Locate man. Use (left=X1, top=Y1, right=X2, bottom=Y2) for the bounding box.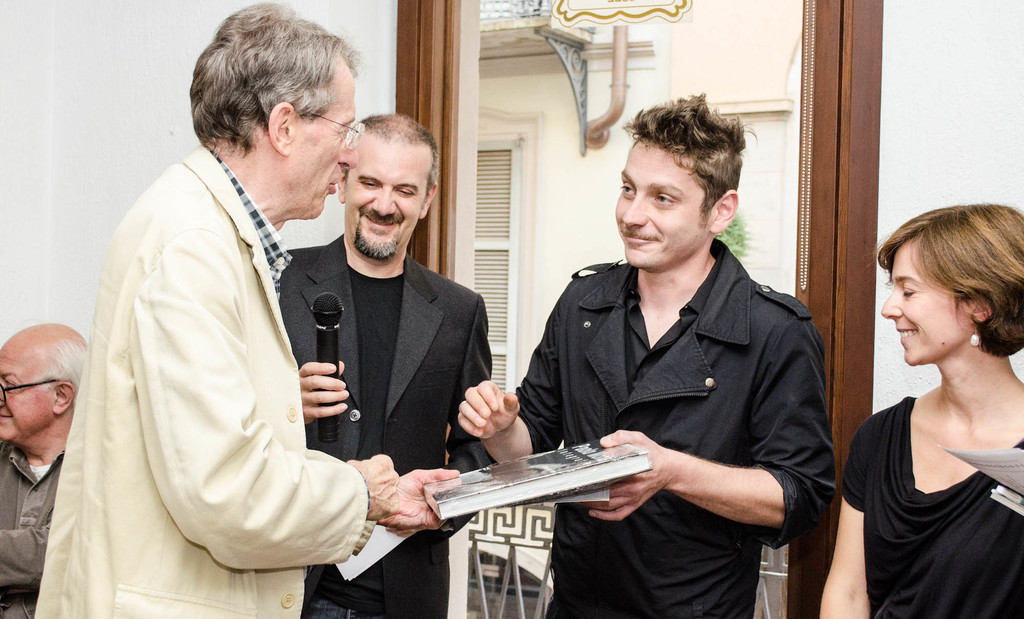
(left=458, top=93, right=833, bottom=618).
